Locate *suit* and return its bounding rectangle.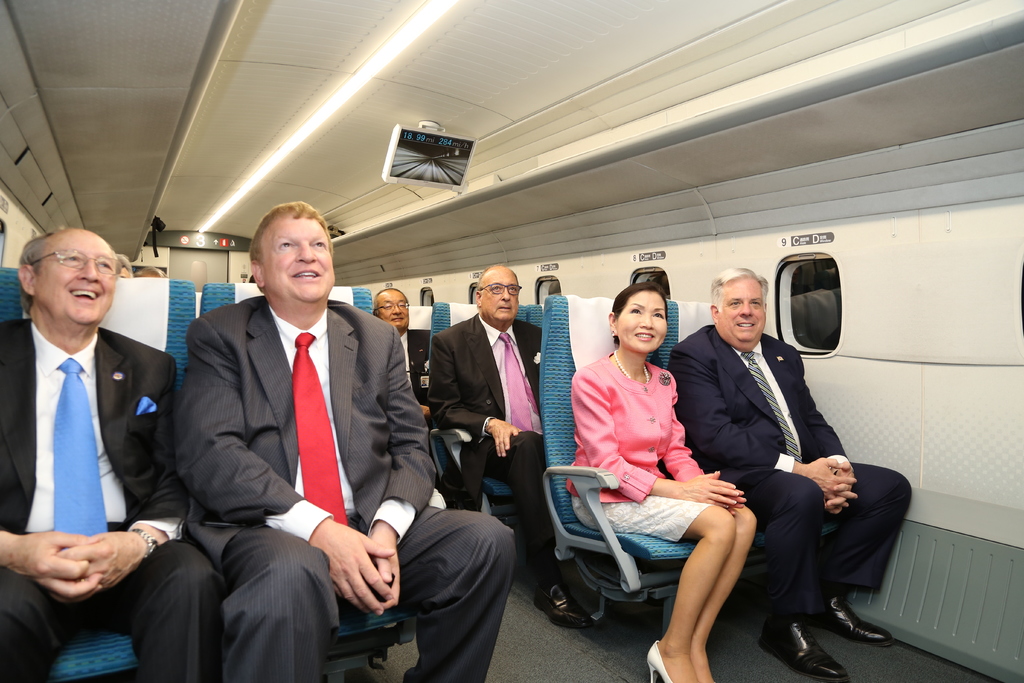
crop(401, 325, 435, 425).
